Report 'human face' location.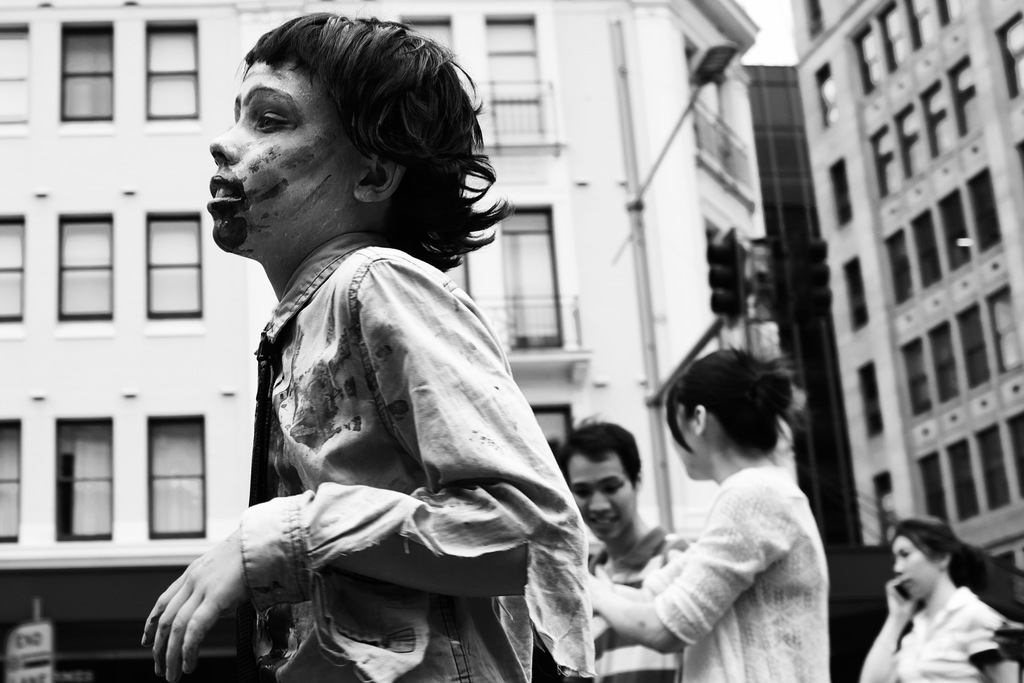
Report: Rect(566, 456, 630, 538).
